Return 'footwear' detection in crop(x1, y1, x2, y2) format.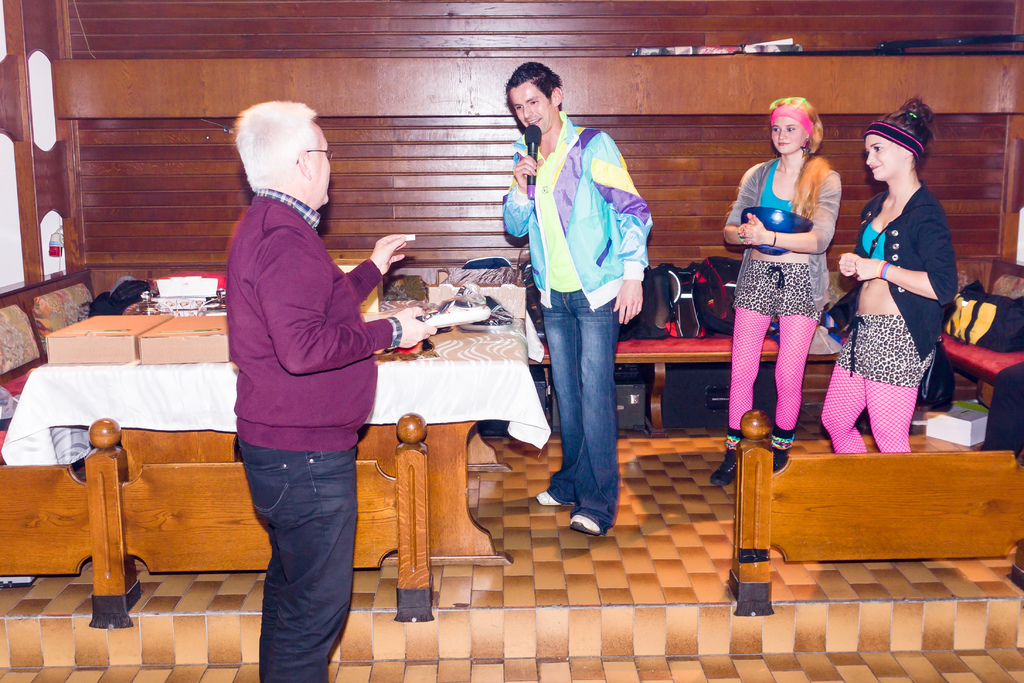
crop(534, 488, 570, 511).
